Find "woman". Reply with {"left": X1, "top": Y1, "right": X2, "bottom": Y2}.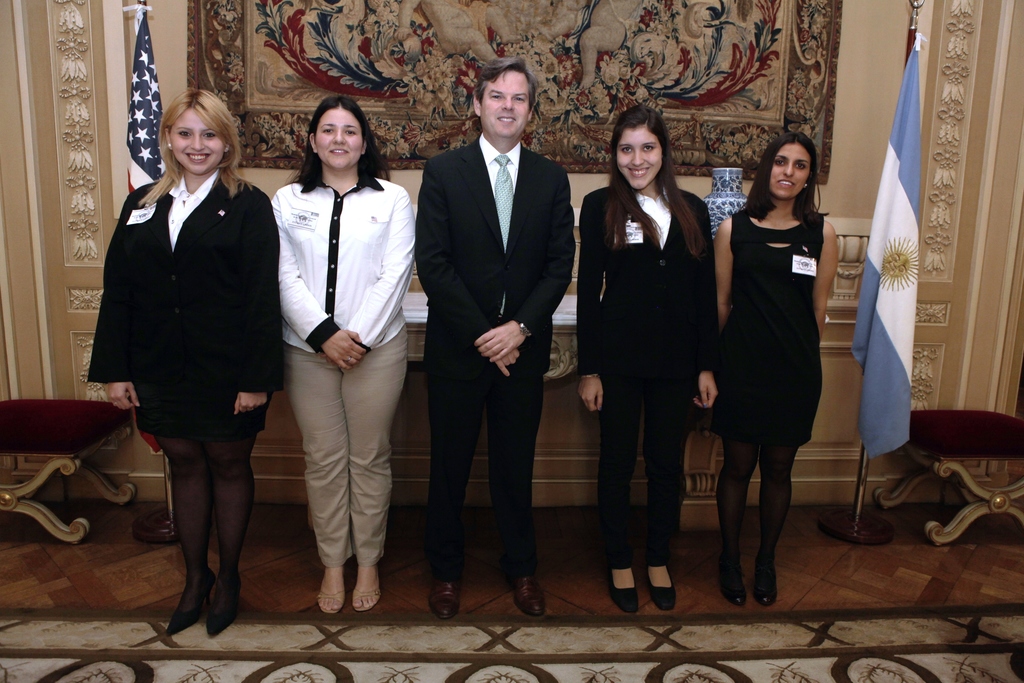
{"left": 577, "top": 151, "right": 734, "bottom": 598}.
